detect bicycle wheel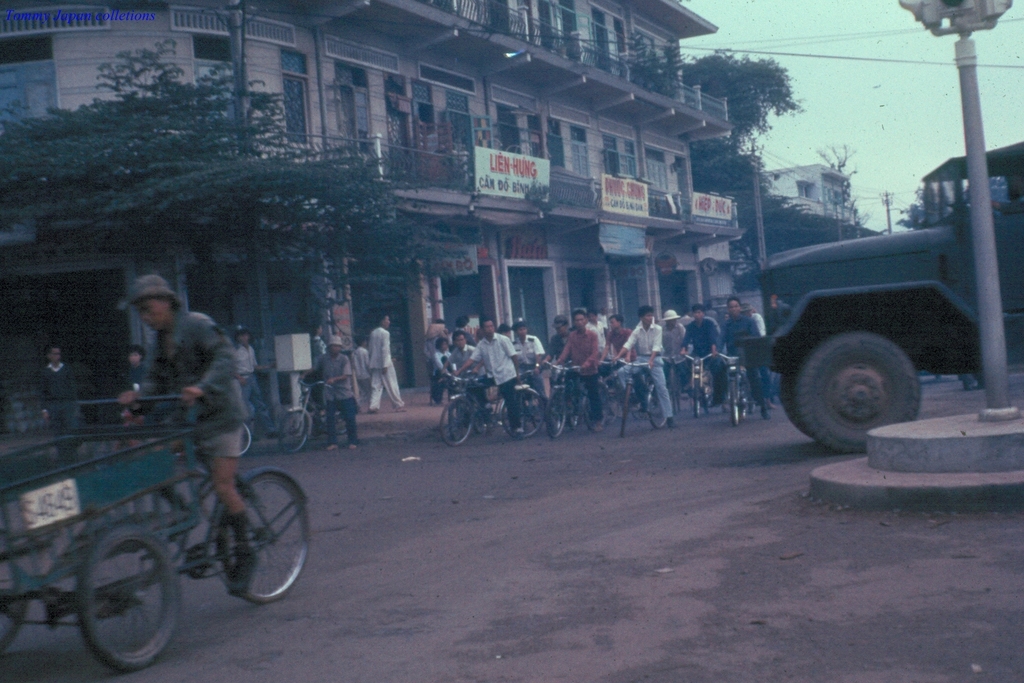
box(217, 471, 313, 607)
